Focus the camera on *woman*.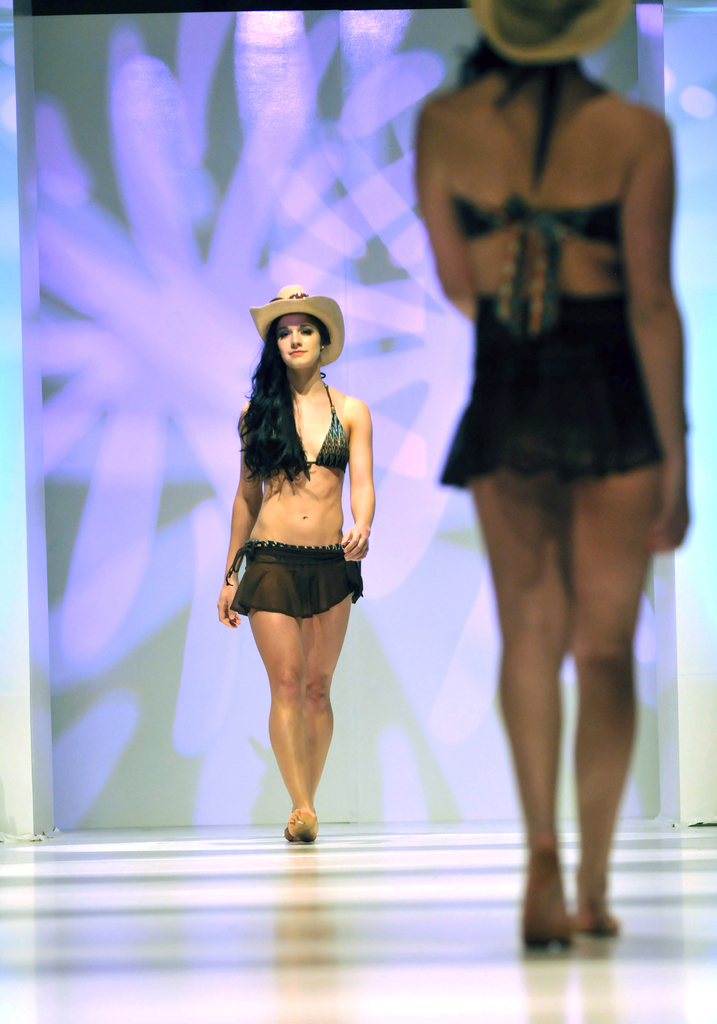
Focus region: 210/278/395/831.
